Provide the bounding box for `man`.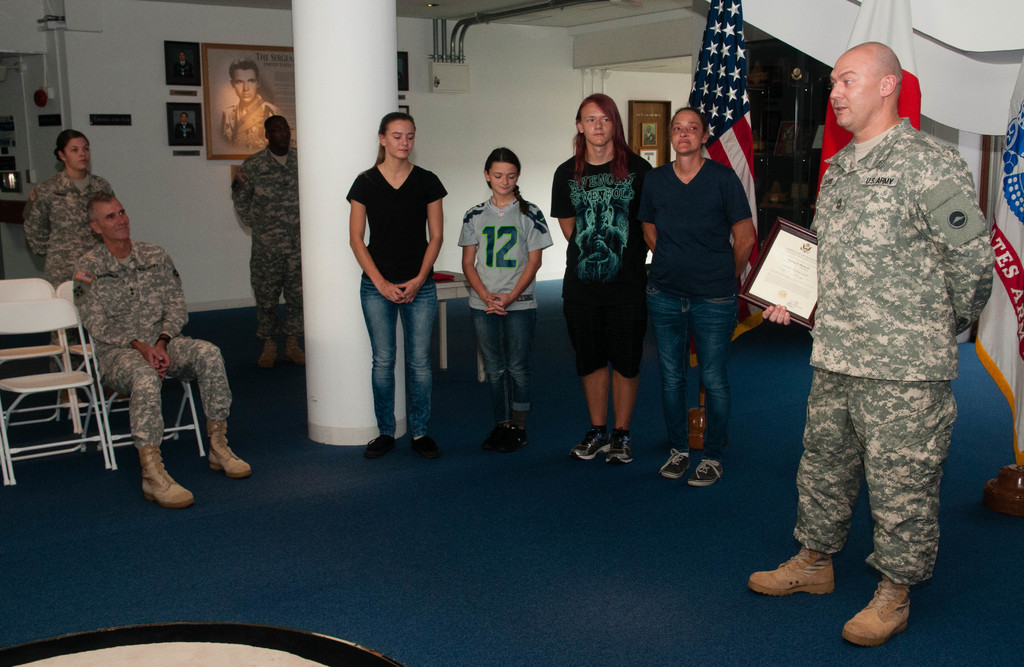
[226,102,296,372].
